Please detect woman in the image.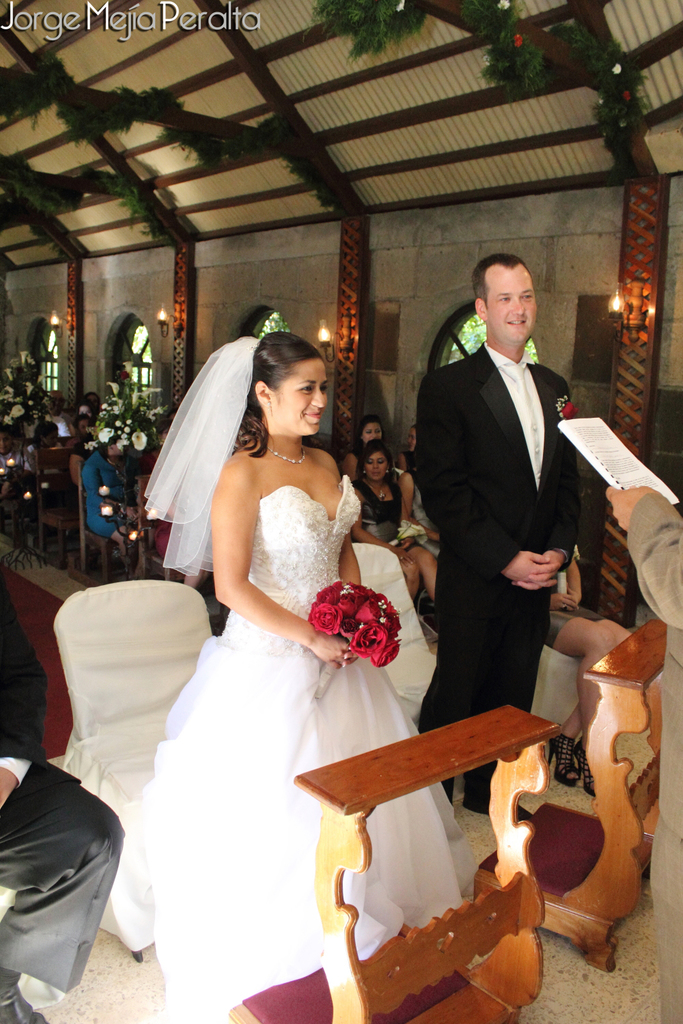
x1=339 y1=444 x2=450 y2=612.
